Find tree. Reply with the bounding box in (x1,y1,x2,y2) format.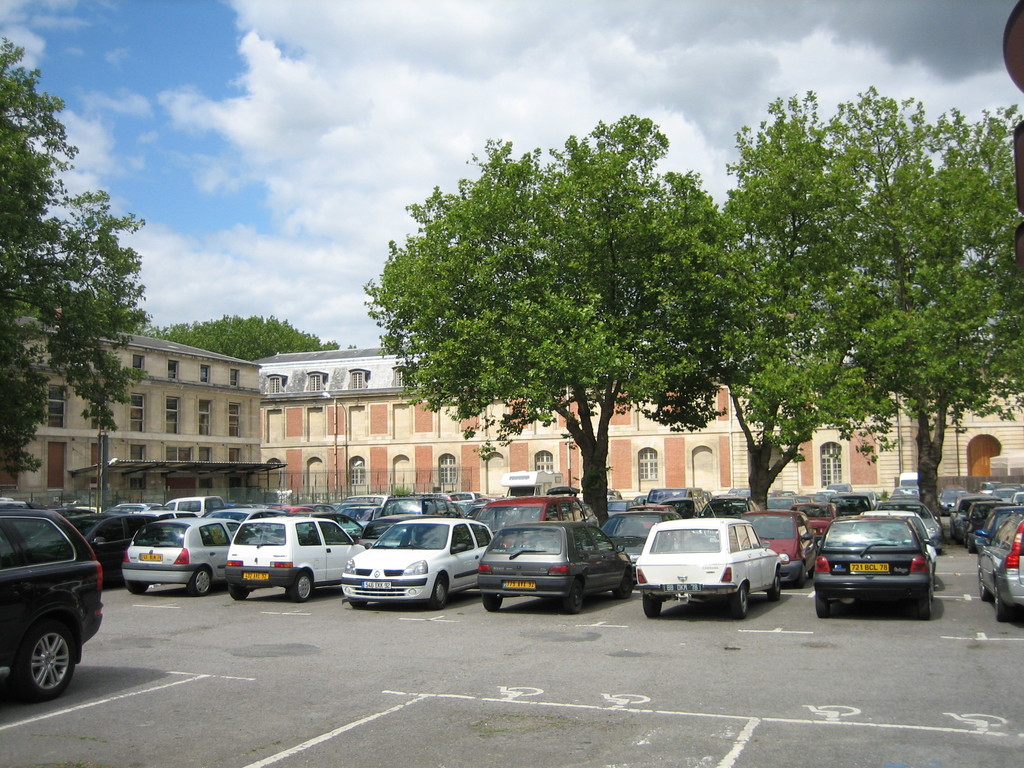
(707,92,905,520).
